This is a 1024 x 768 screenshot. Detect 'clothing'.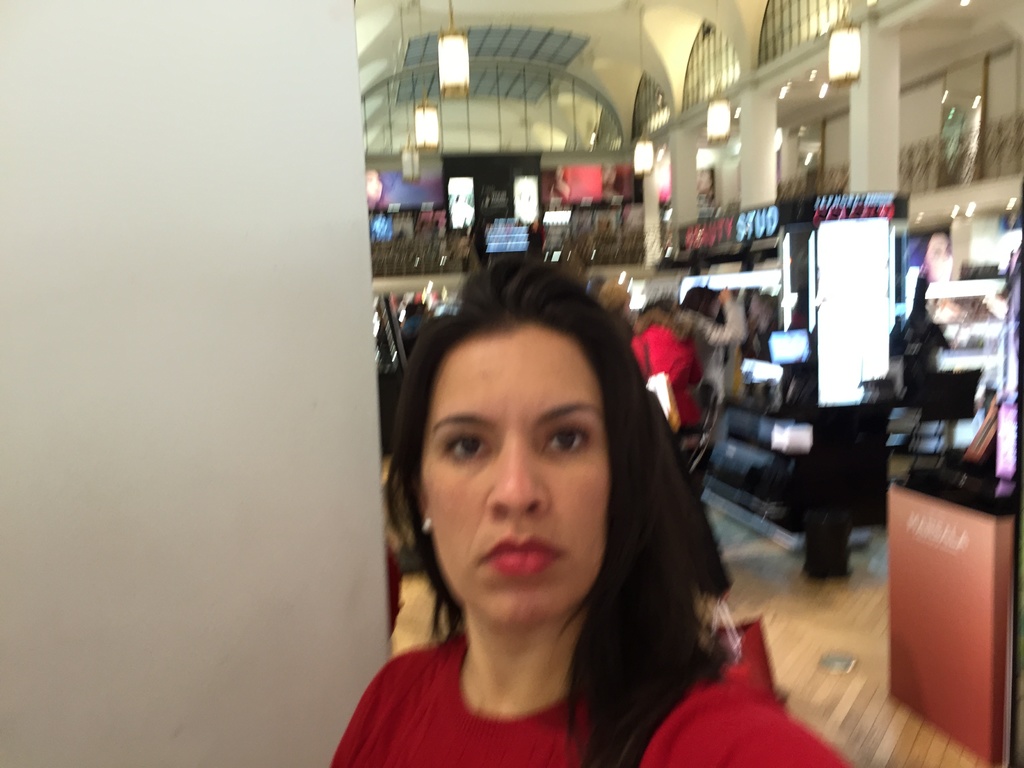
Rect(634, 327, 706, 425).
